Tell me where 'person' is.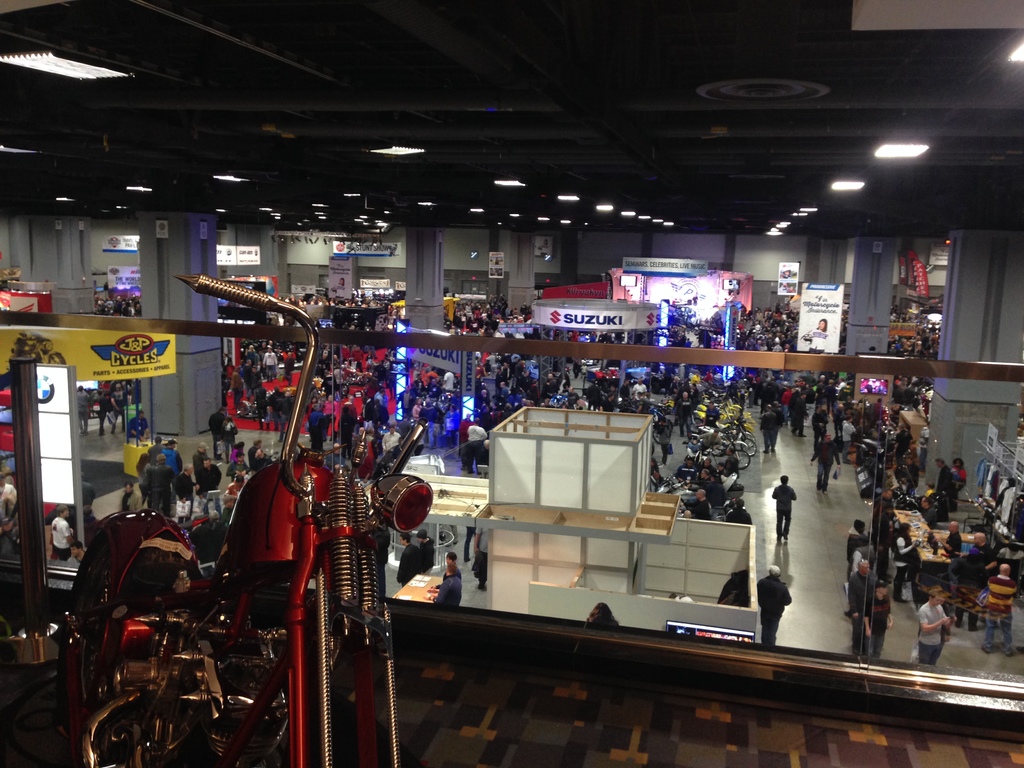
'person' is at <region>957, 529, 990, 581</region>.
